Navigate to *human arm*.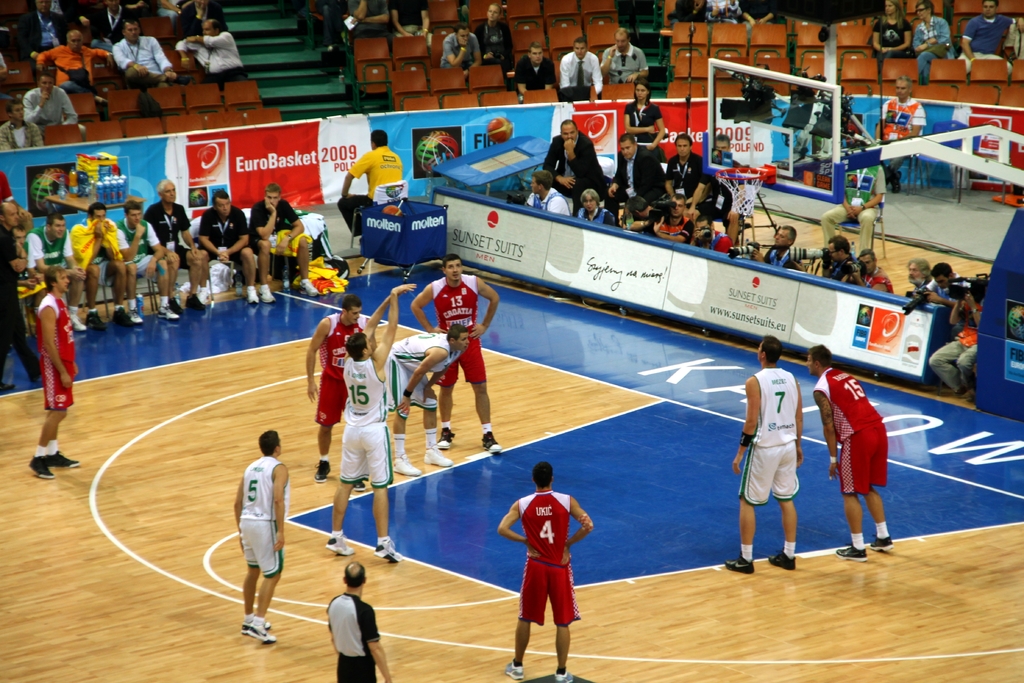
Navigation target: [726, 177, 746, 225].
